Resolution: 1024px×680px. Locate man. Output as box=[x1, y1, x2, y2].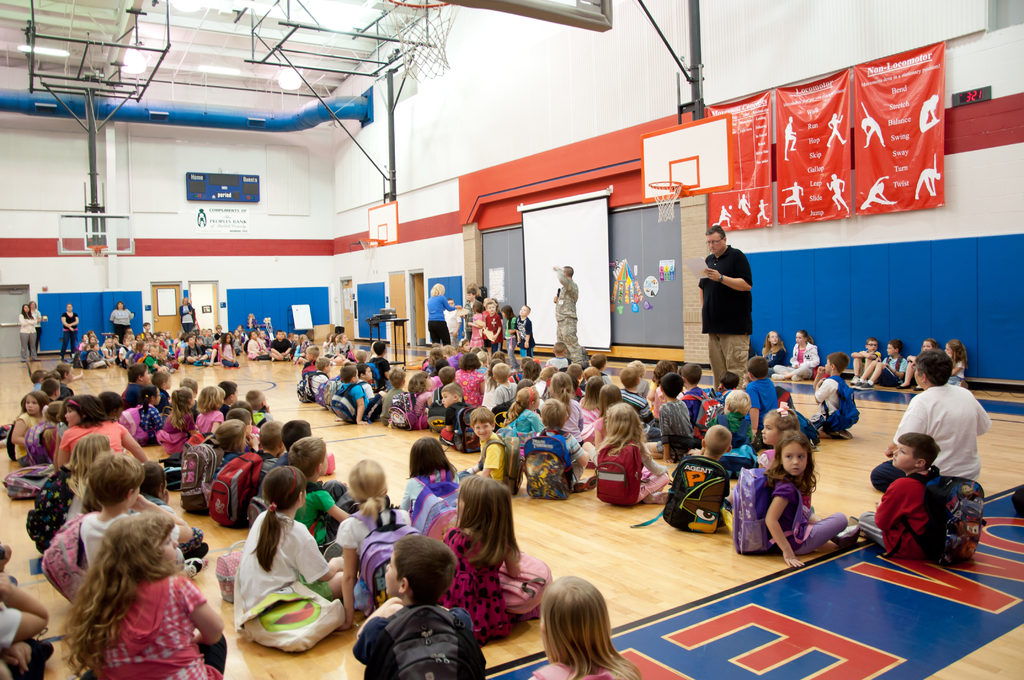
box=[698, 223, 755, 393].
